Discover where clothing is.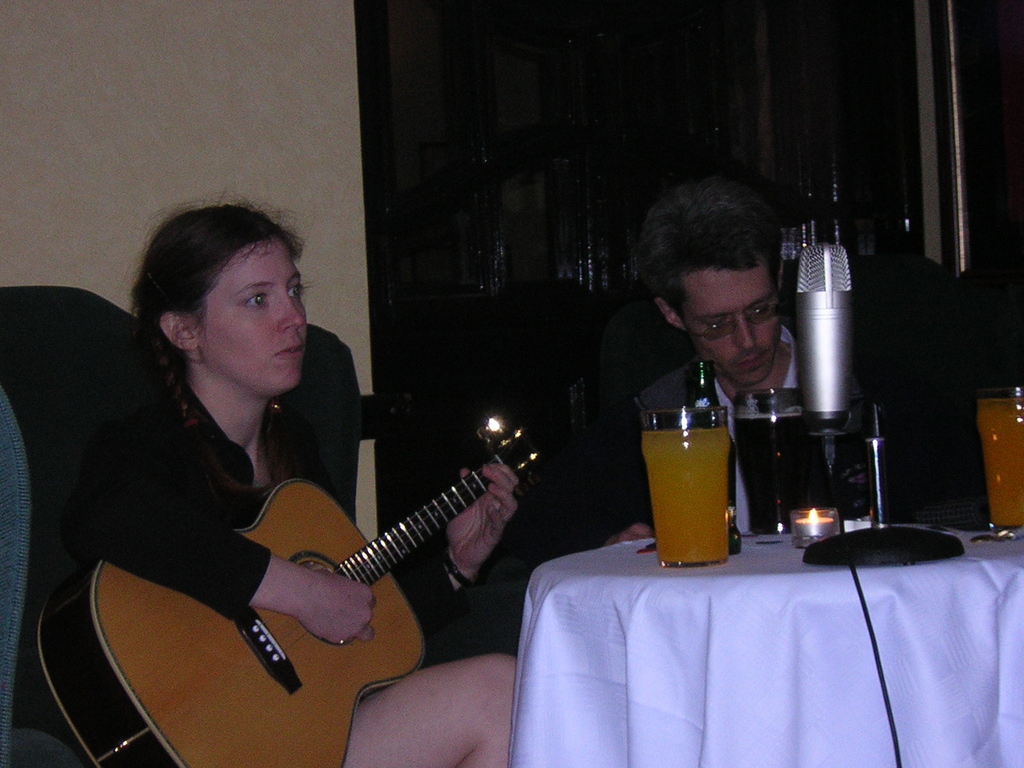
Discovered at [left=63, top=264, right=454, bottom=750].
